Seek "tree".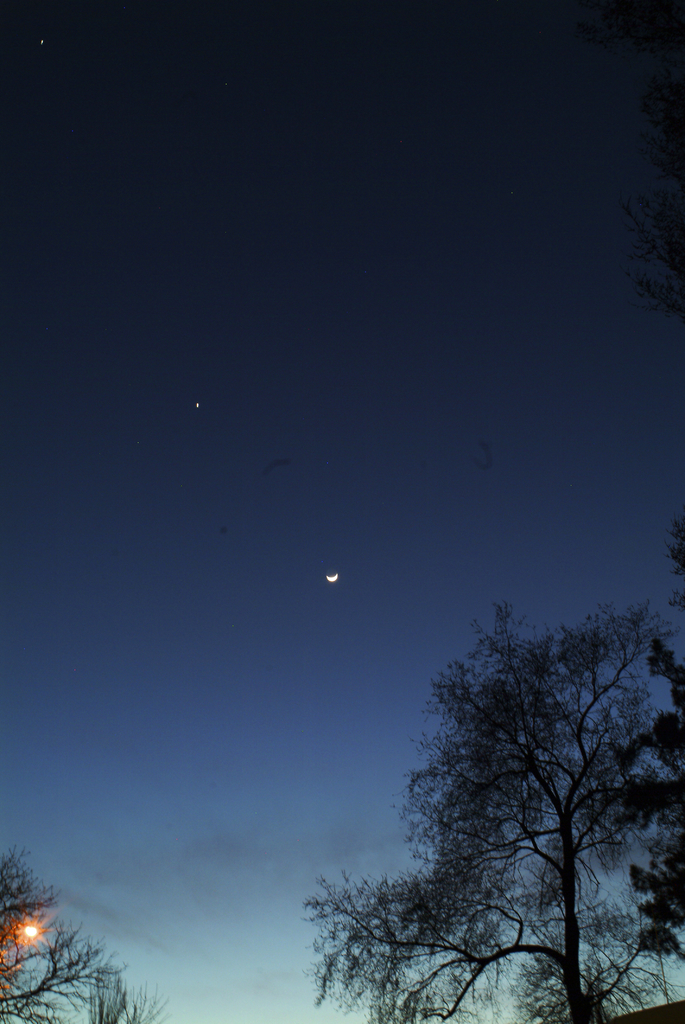
select_region(0, 840, 172, 1023).
